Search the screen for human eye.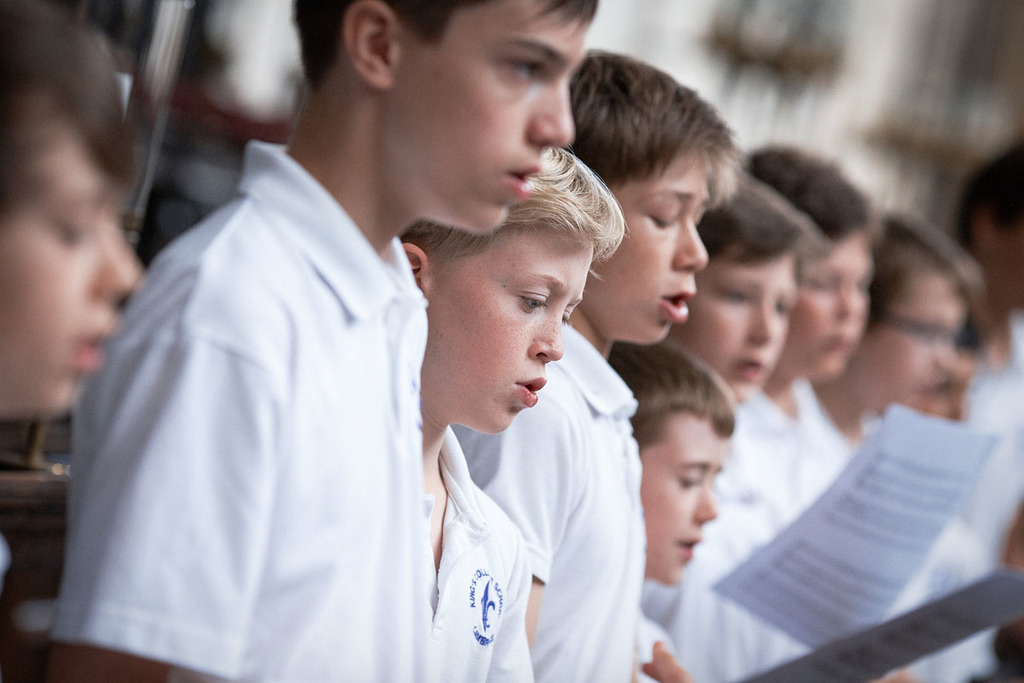
Found at bbox=[53, 206, 96, 253].
